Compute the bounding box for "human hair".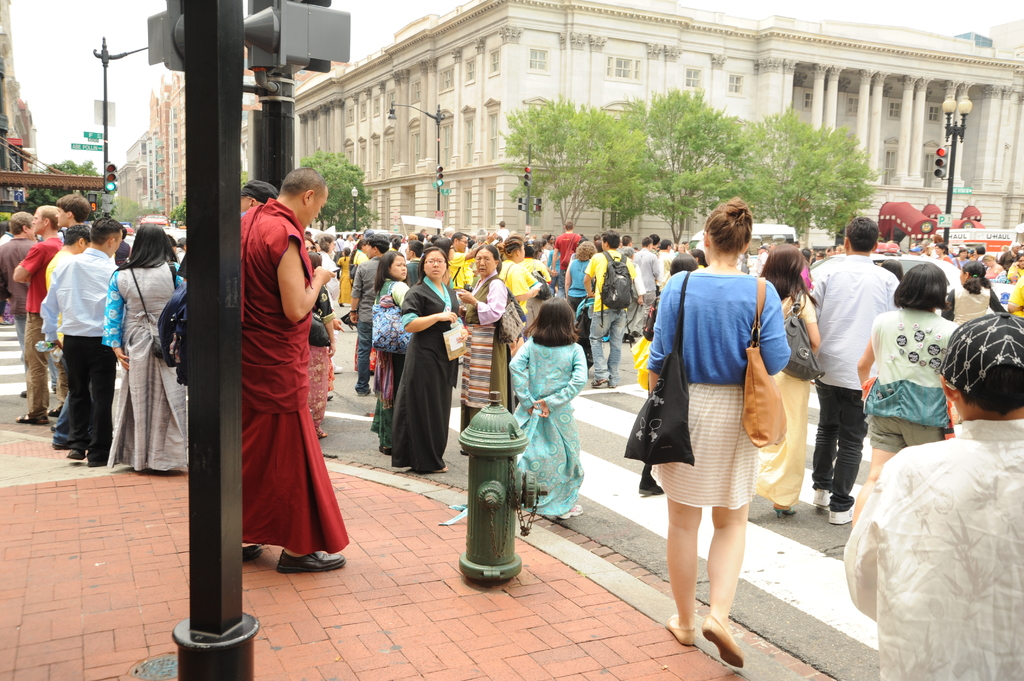
crop(409, 240, 421, 250).
